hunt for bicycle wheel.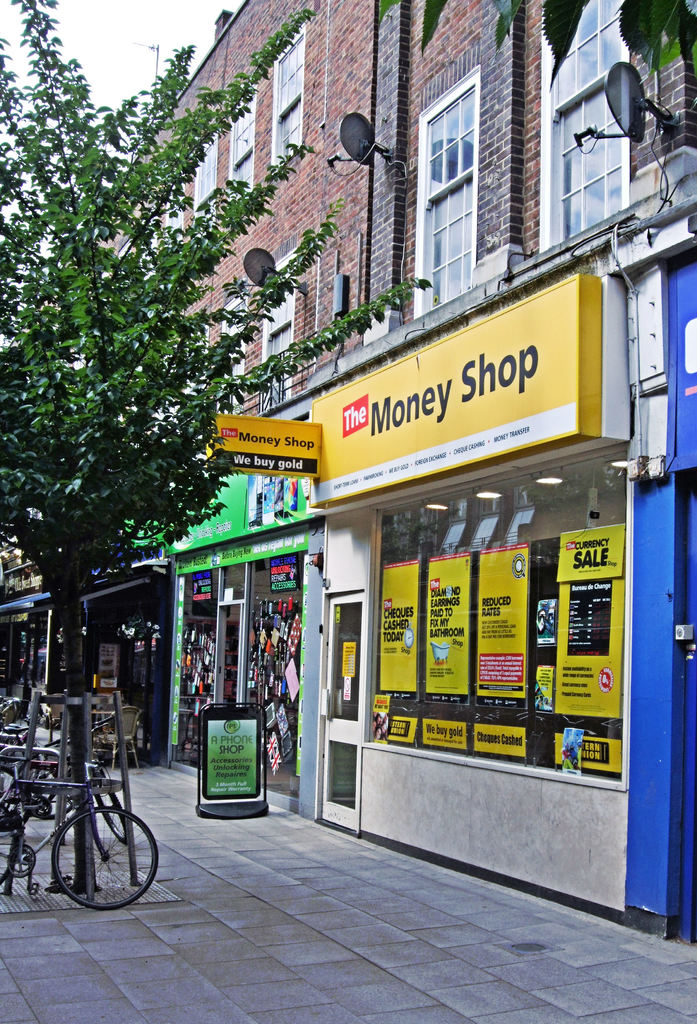
Hunted down at bbox(43, 799, 167, 909).
